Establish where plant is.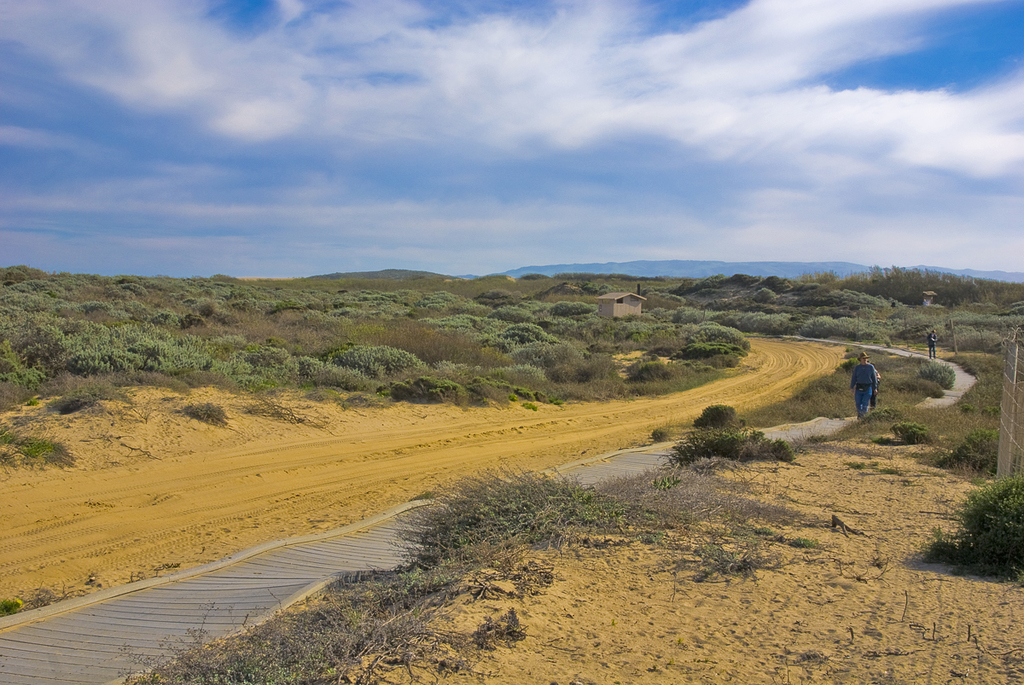
Established at (x1=563, y1=363, x2=627, y2=401).
